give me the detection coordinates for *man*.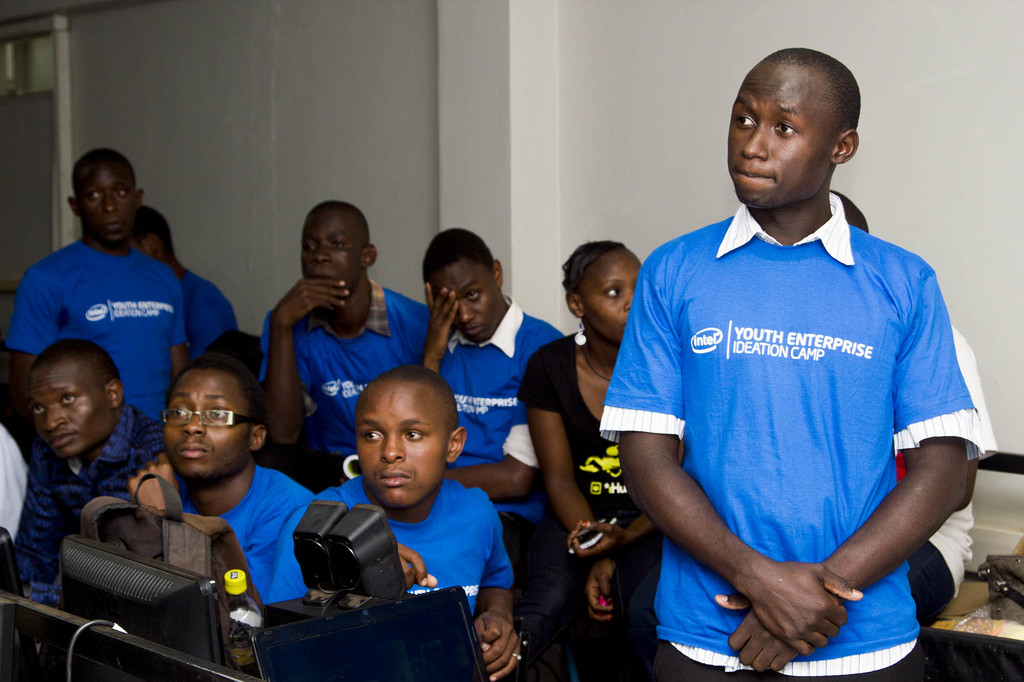
x1=124 y1=203 x2=238 y2=363.
